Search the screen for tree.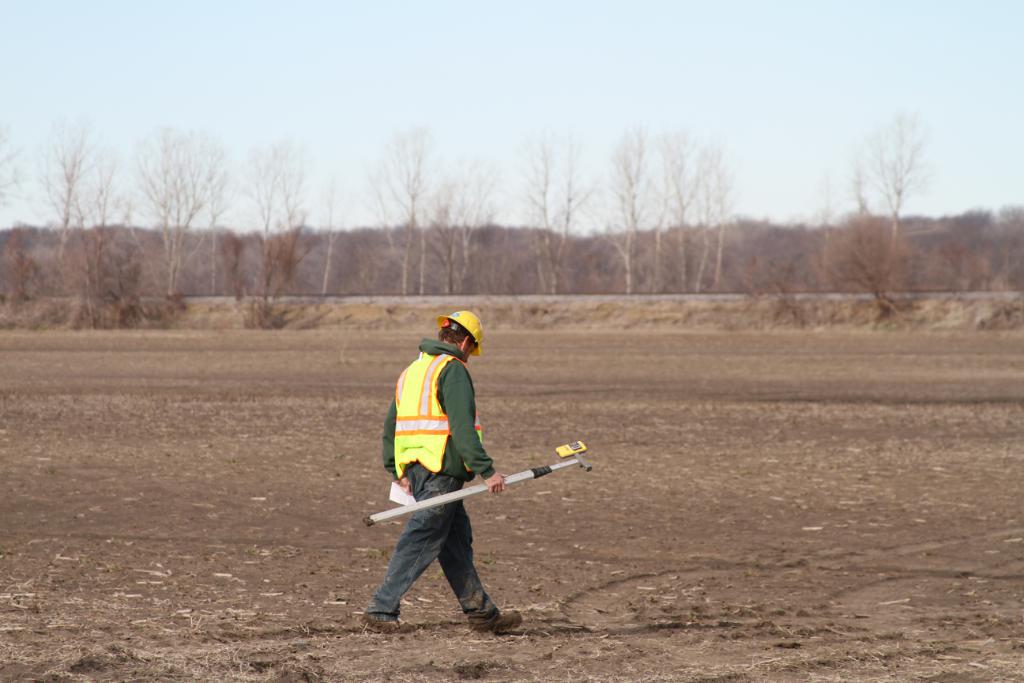
Found at box(319, 126, 426, 311).
